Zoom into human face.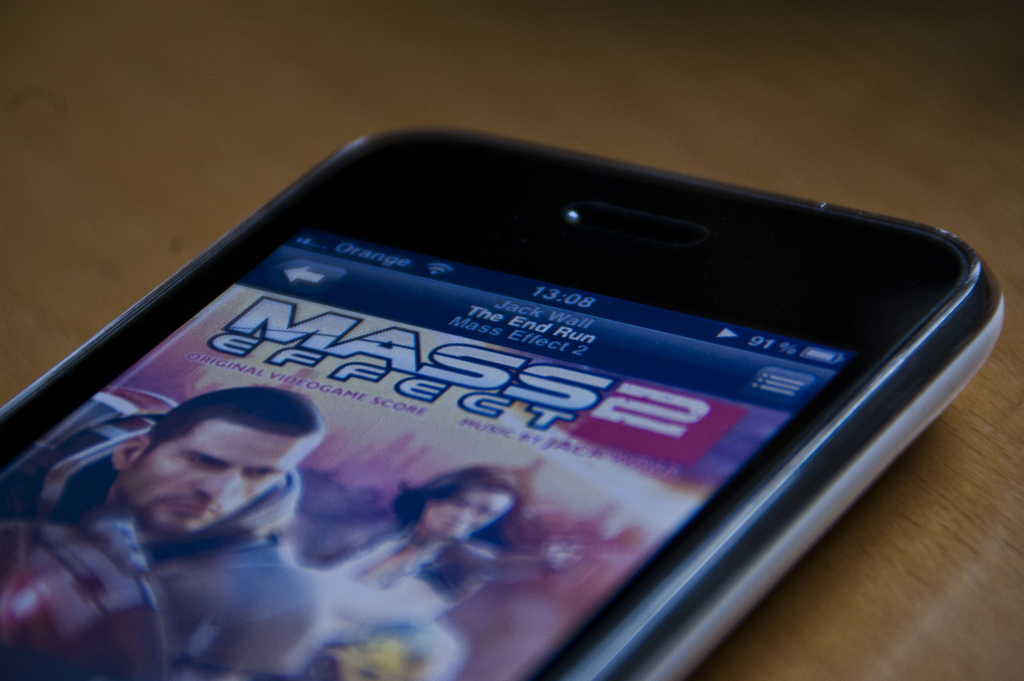
Zoom target: 124:422:306:534.
